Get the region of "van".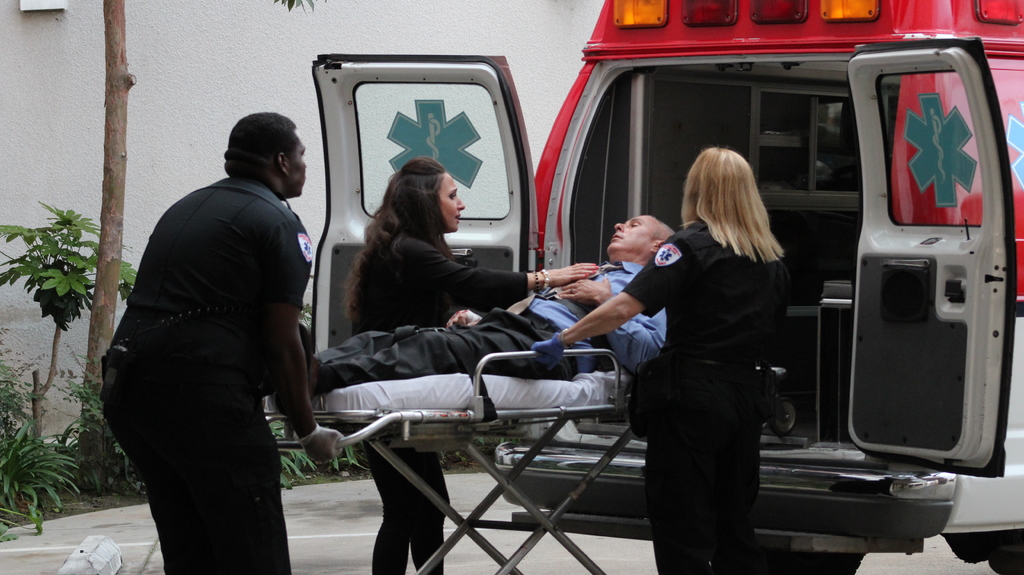
(307,0,1023,574).
